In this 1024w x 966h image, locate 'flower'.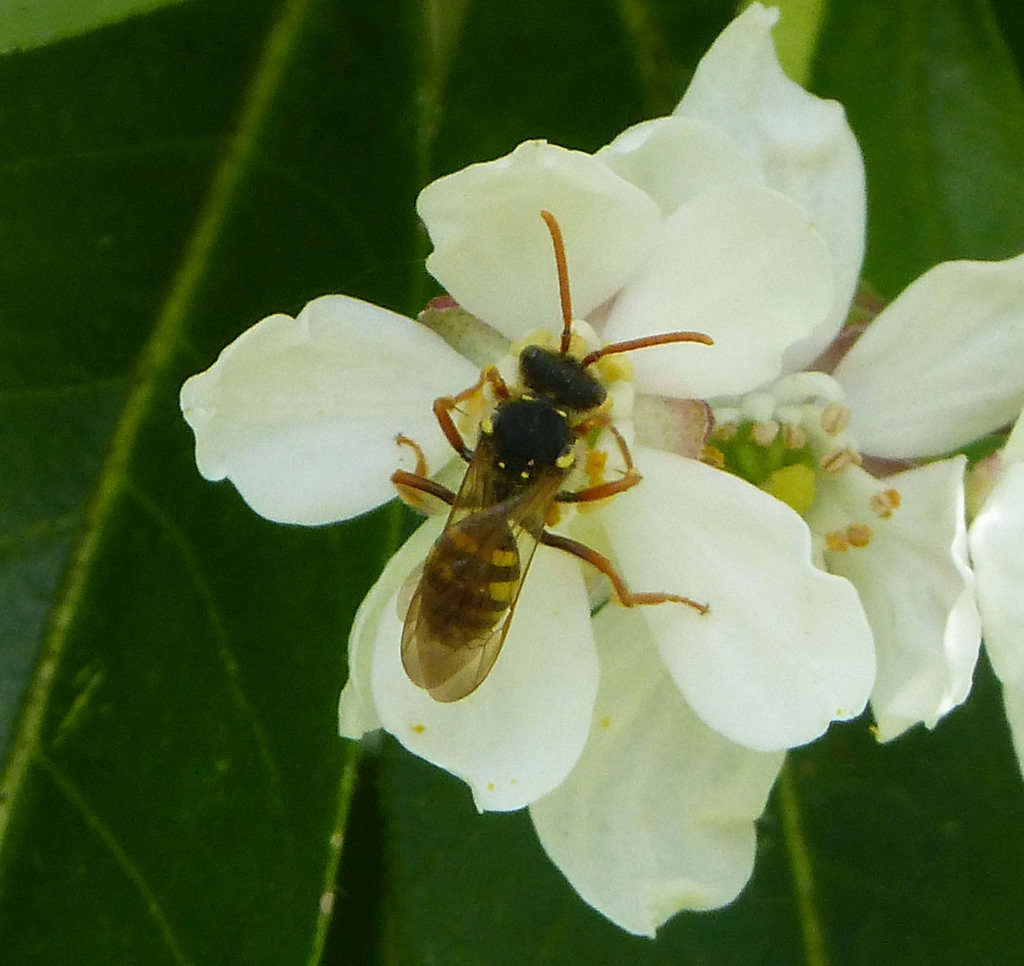
Bounding box: [x1=330, y1=516, x2=838, y2=944].
